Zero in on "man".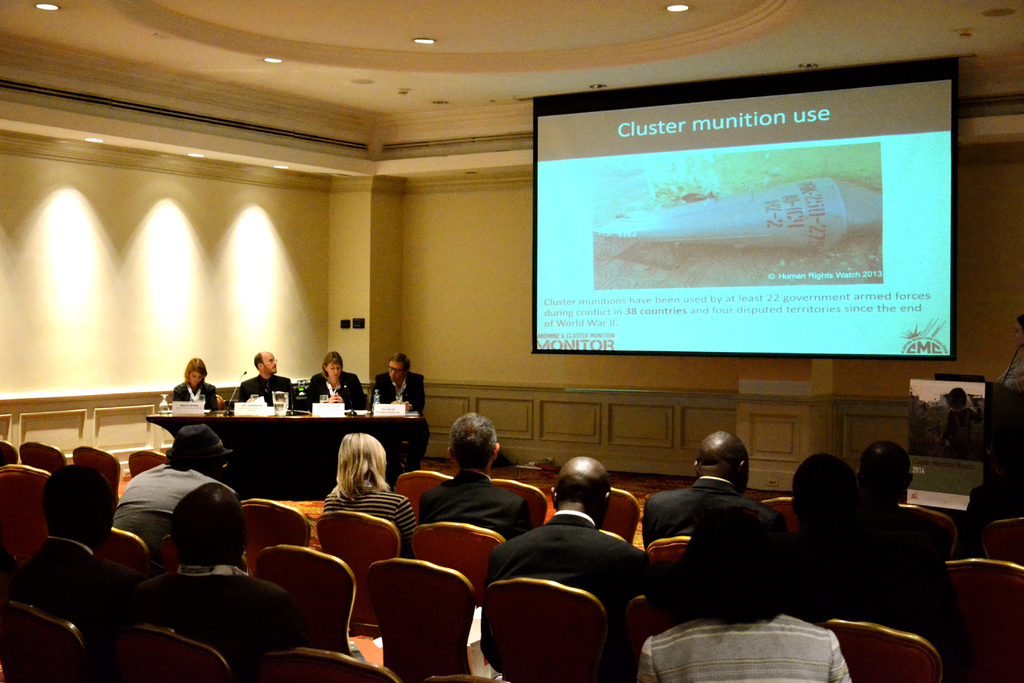
Zeroed in: select_region(3, 472, 145, 647).
